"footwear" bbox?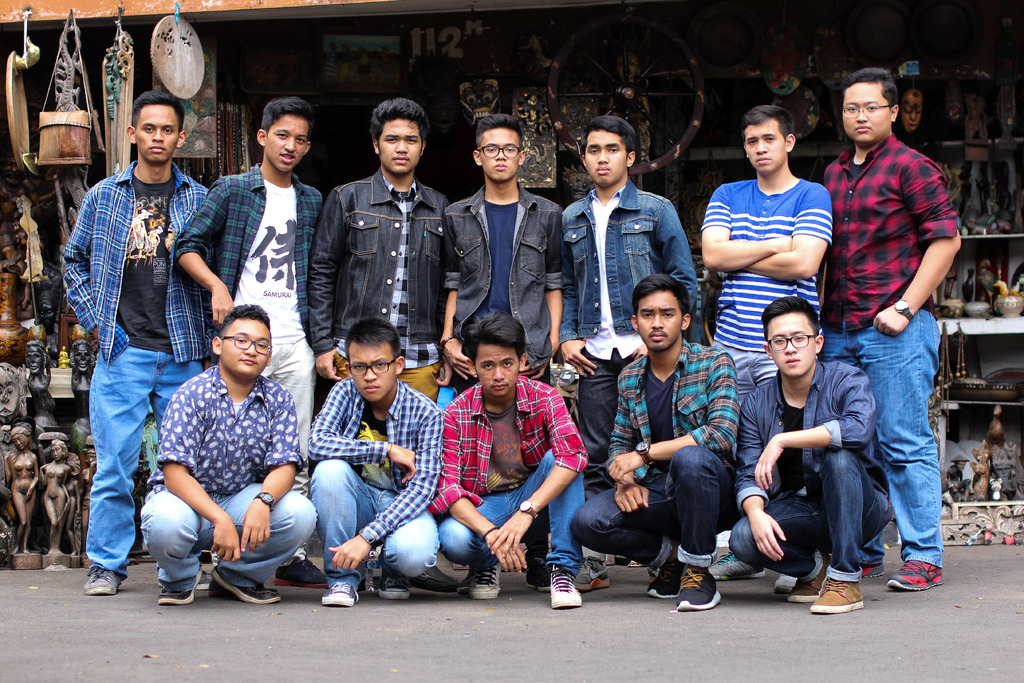
Rect(383, 556, 463, 593)
